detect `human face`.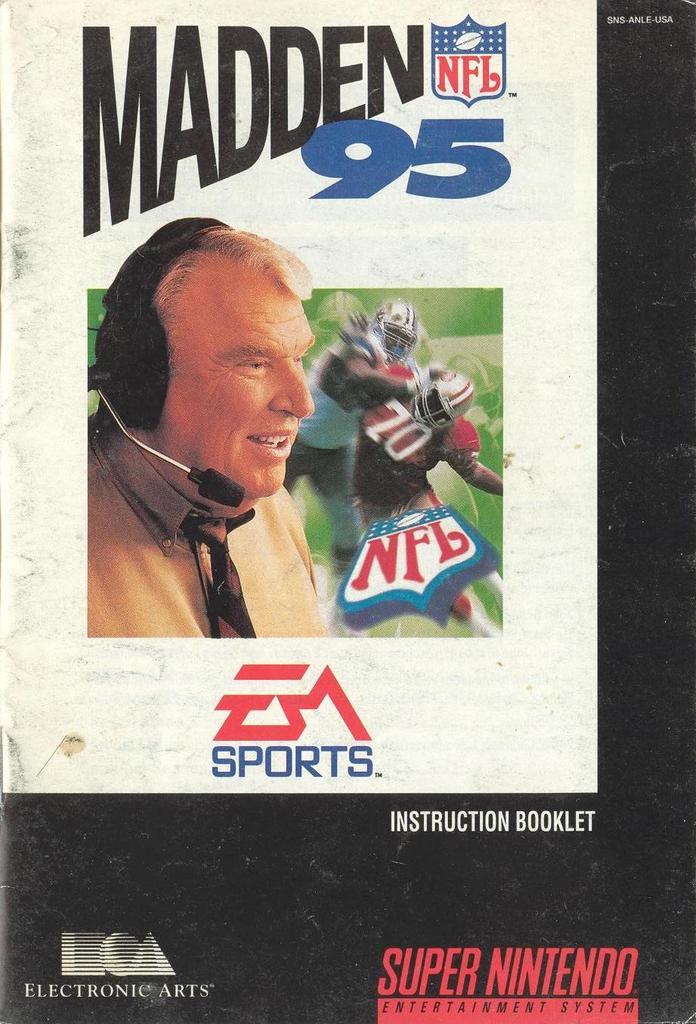
Detected at (169,302,317,497).
